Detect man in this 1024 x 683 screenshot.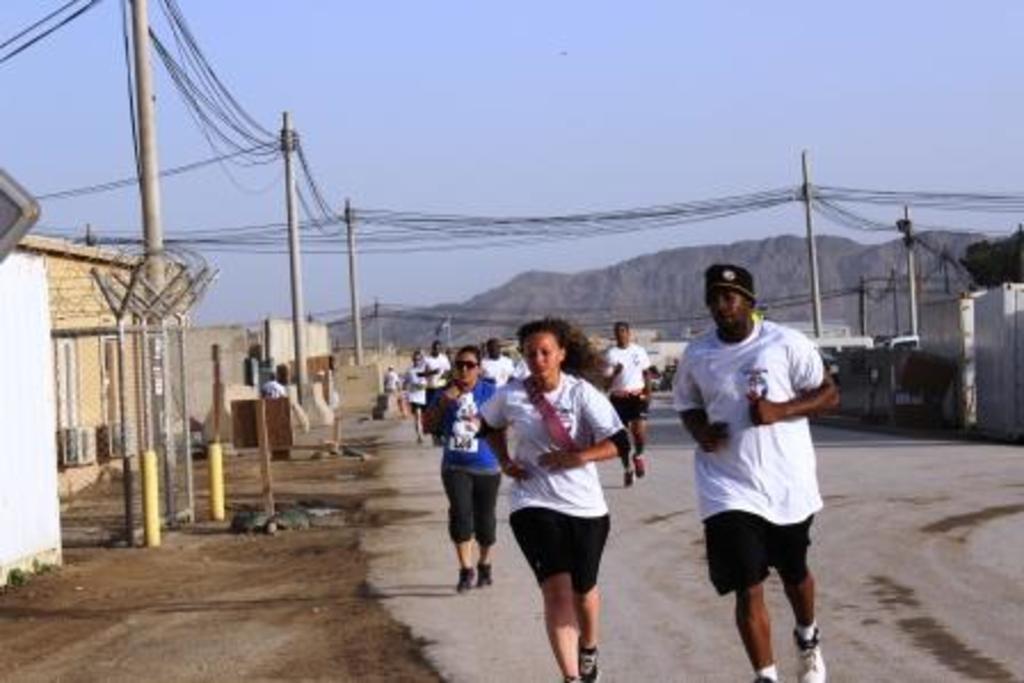
Detection: box(416, 336, 448, 448).
